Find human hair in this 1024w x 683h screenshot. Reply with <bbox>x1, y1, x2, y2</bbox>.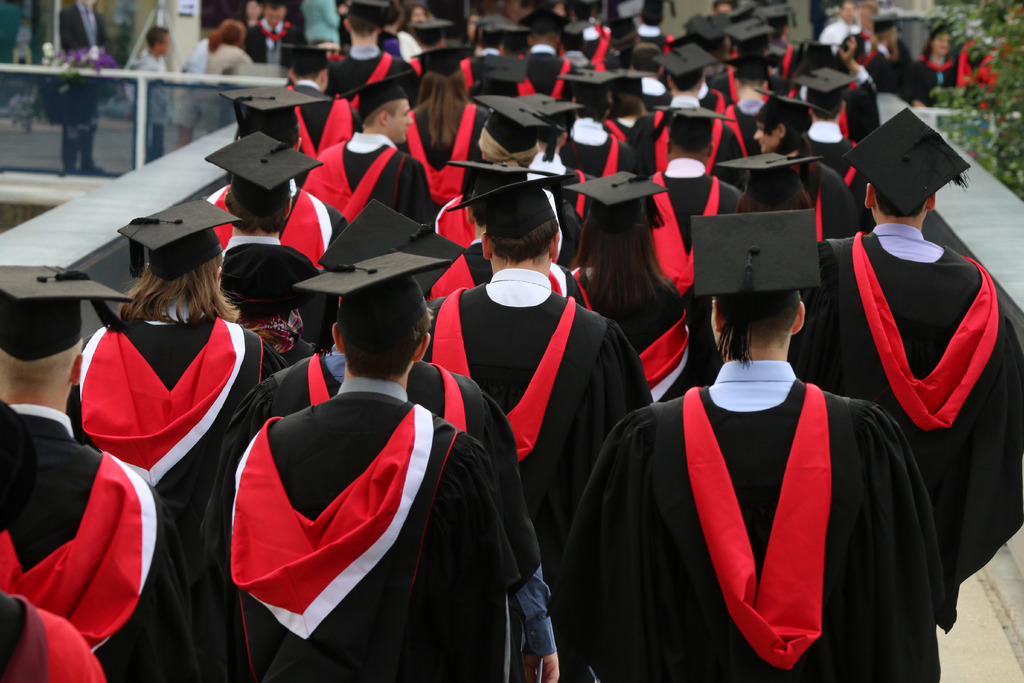
<bbox>223, 185, 289, 232</bbox>.
